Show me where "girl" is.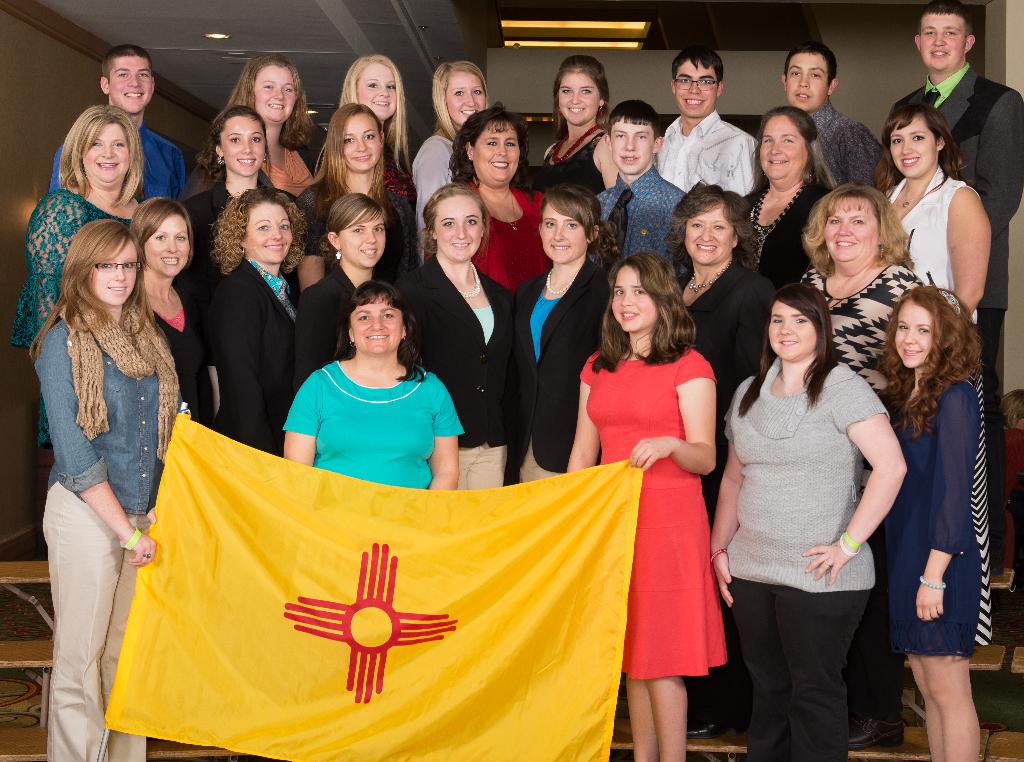
"girl" is at [x1=386, y1=177, x2=515, y2=489].
